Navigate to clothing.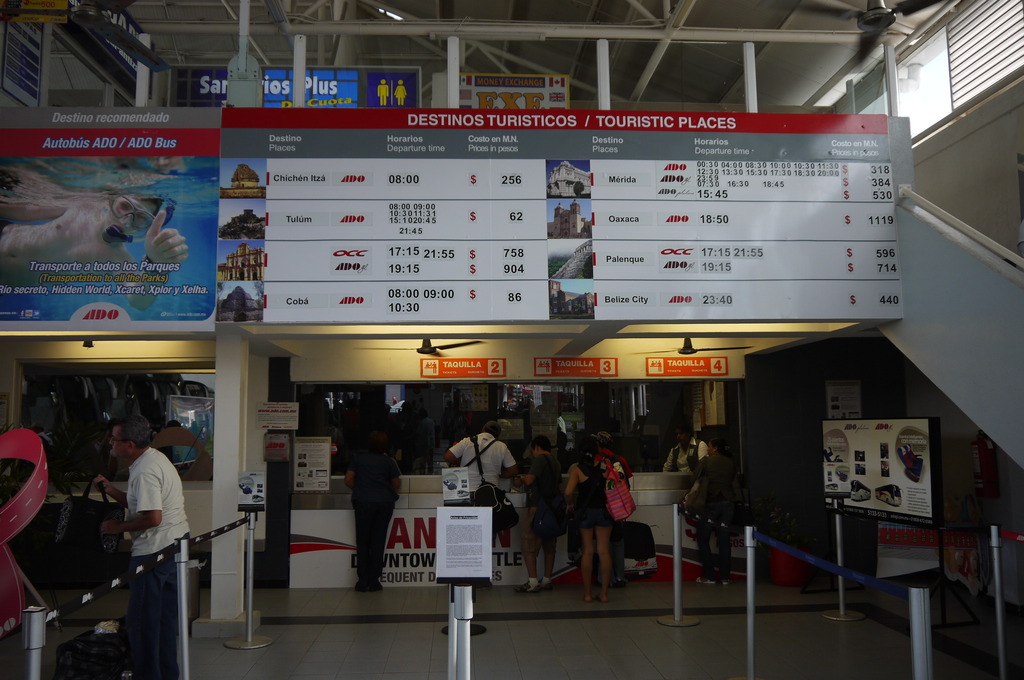
Navigation target: BBox(525, 449, 561, 555).
